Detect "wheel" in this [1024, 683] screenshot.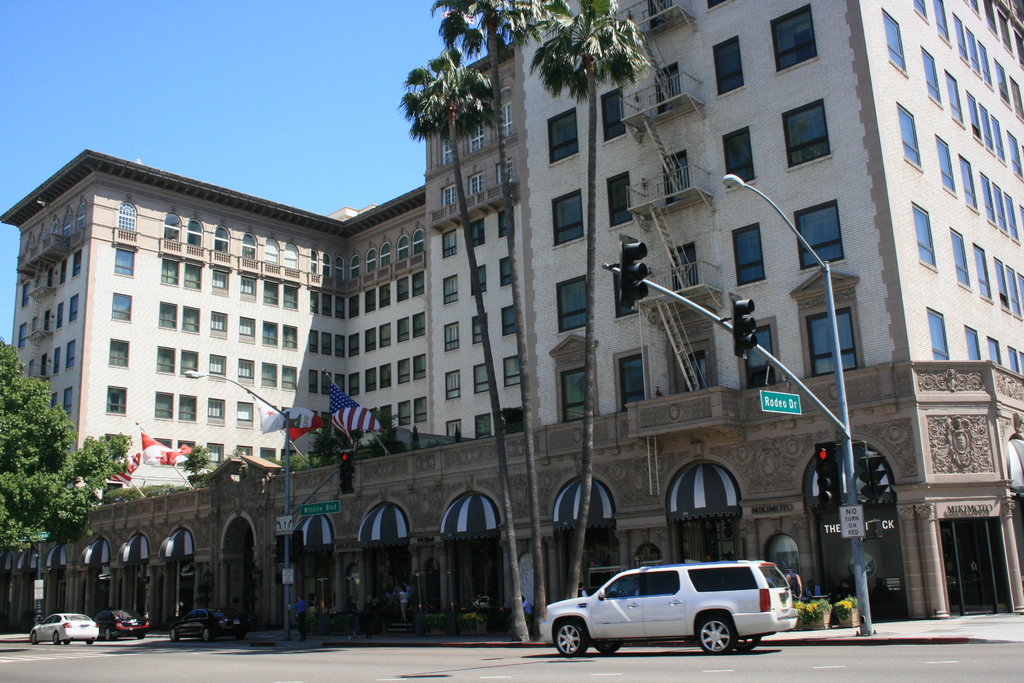
Detection: BBox(138, 634, 147, 641).
